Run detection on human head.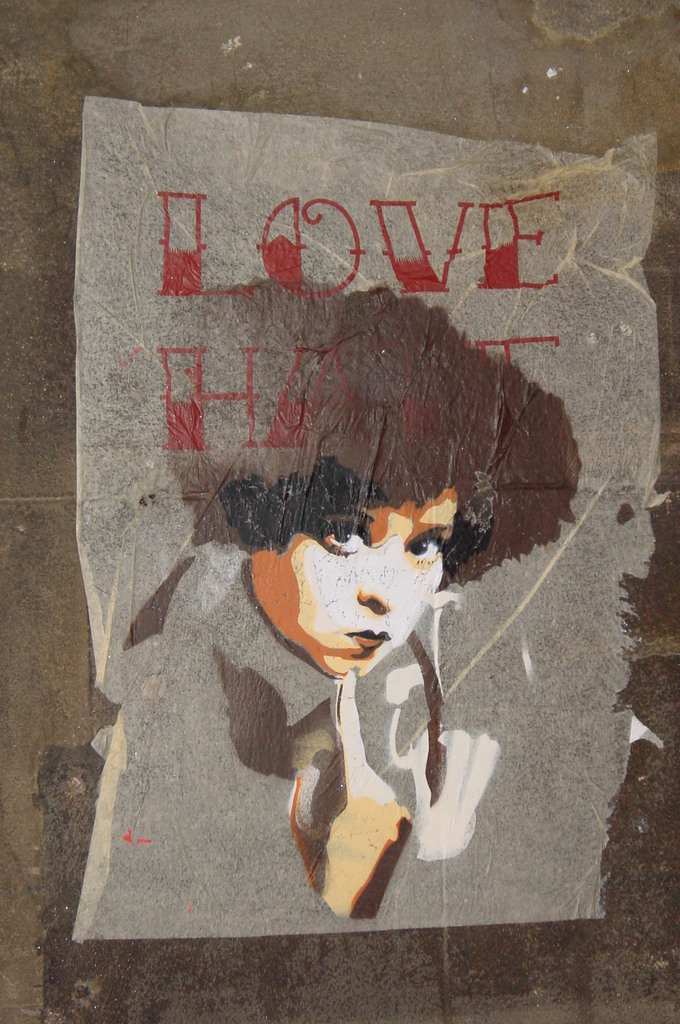
Result: <region>218, 305, 521, 674</region>.
